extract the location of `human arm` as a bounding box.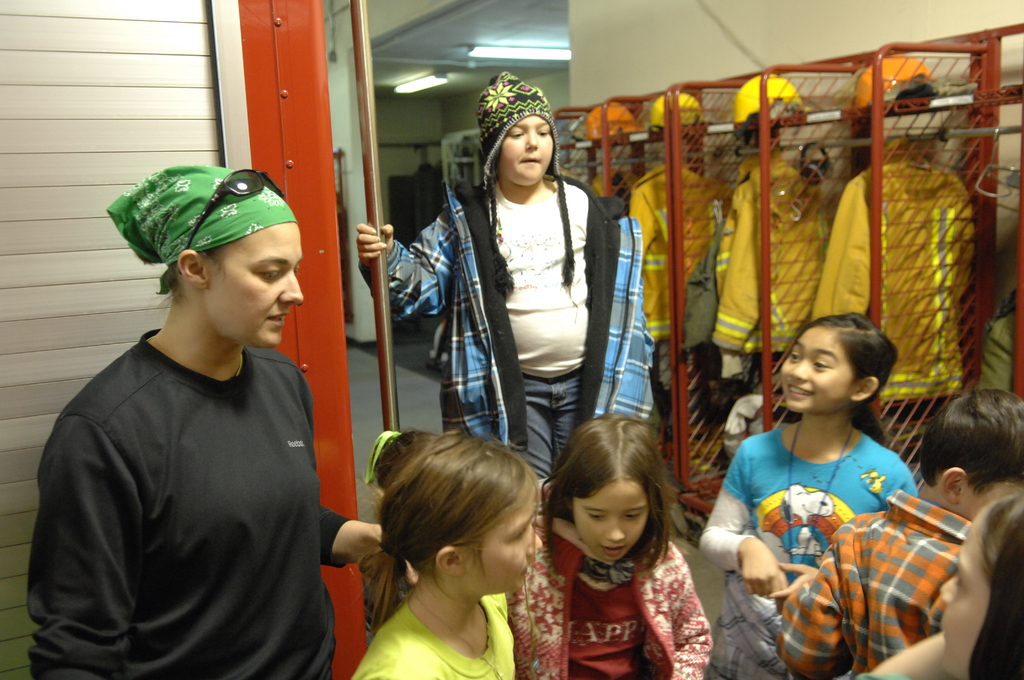
[x1=304, y1=364, x2=399, y2=574].
